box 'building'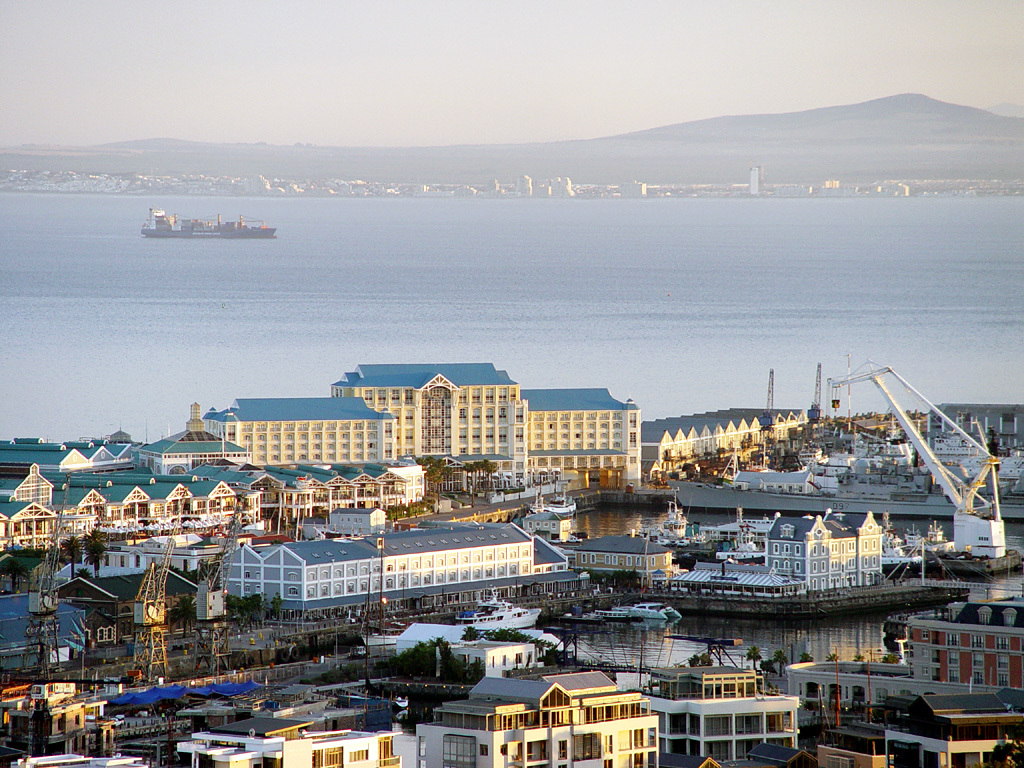
[x1=824, y1=508, x2=882, y2=585]
